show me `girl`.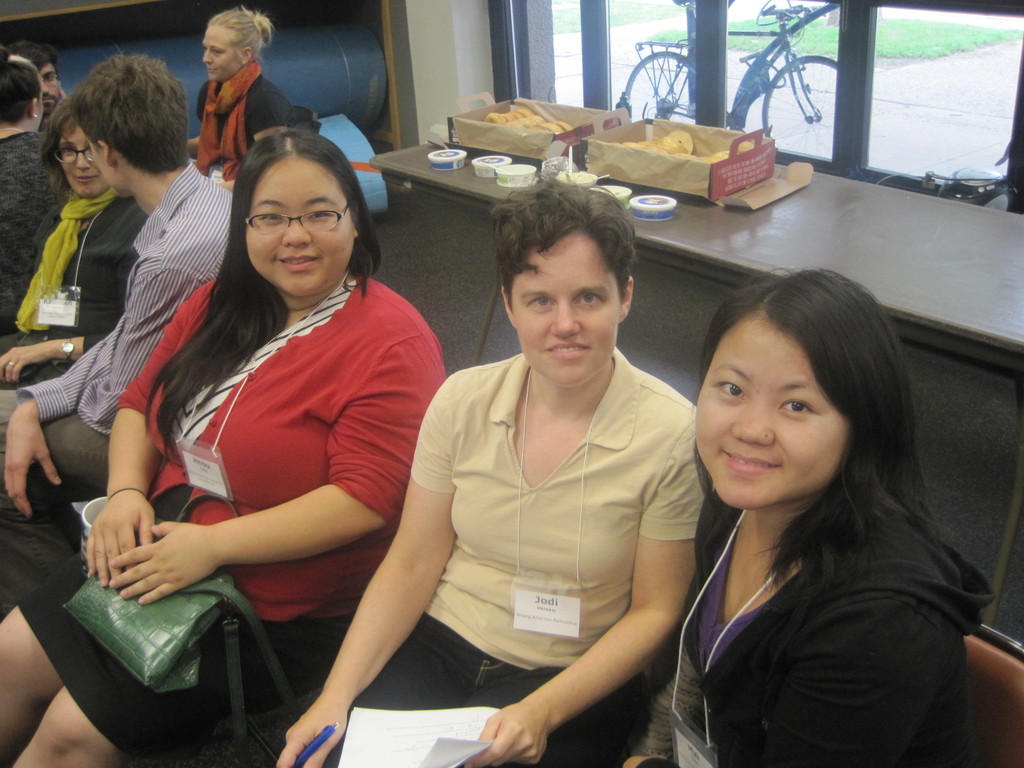
`girl` is here: (270,169,700,767).
